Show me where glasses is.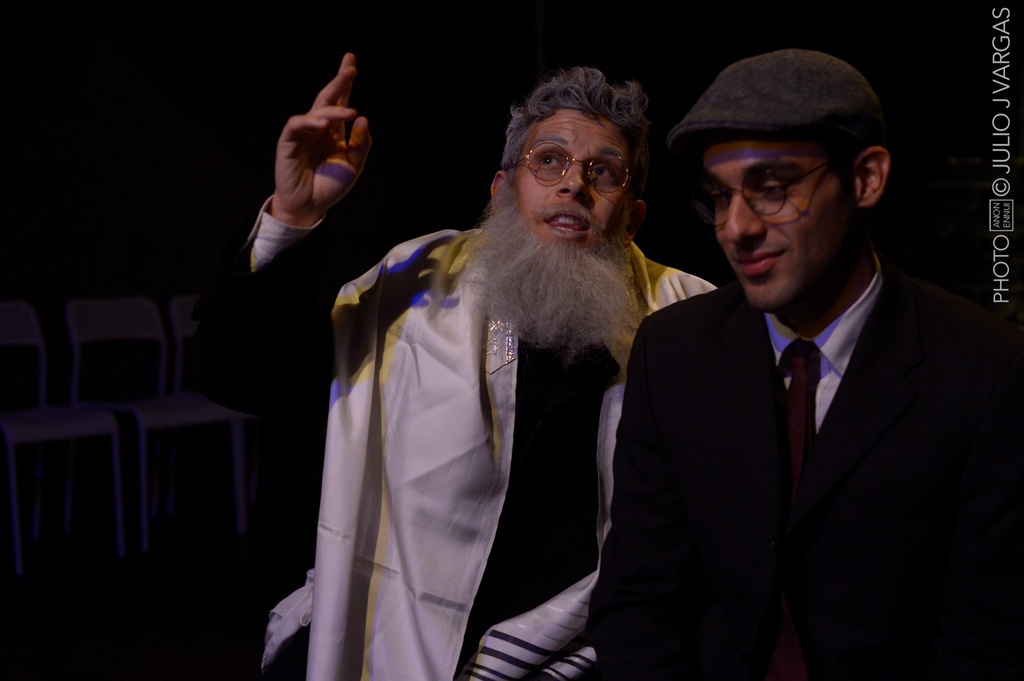
glasses is at box=[496, 138, 652, 207].
